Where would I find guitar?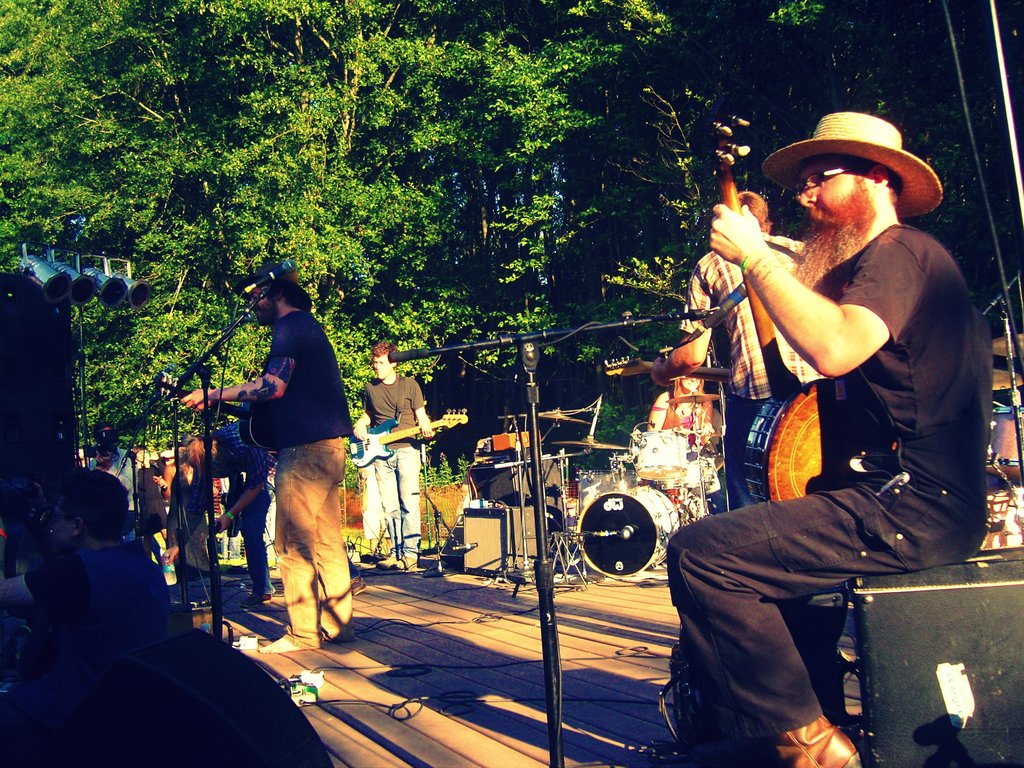
At box(340, 406, 467, 477).
